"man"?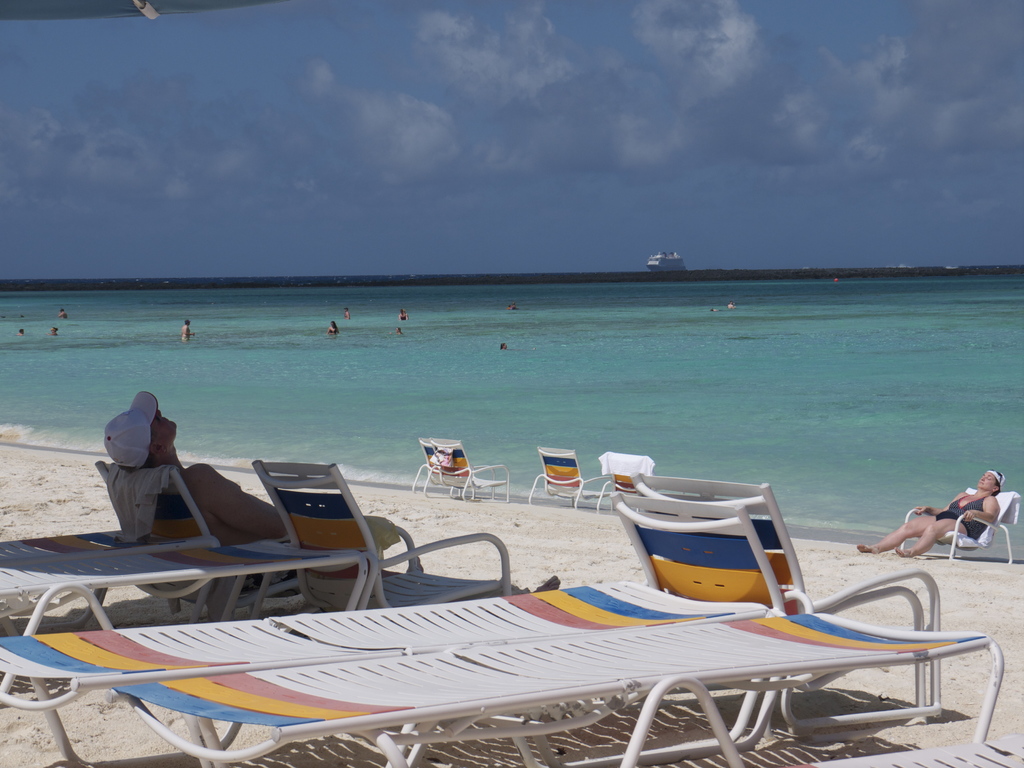
{"left": 103, "top": 390, "right": 561, "bottom": 589}
